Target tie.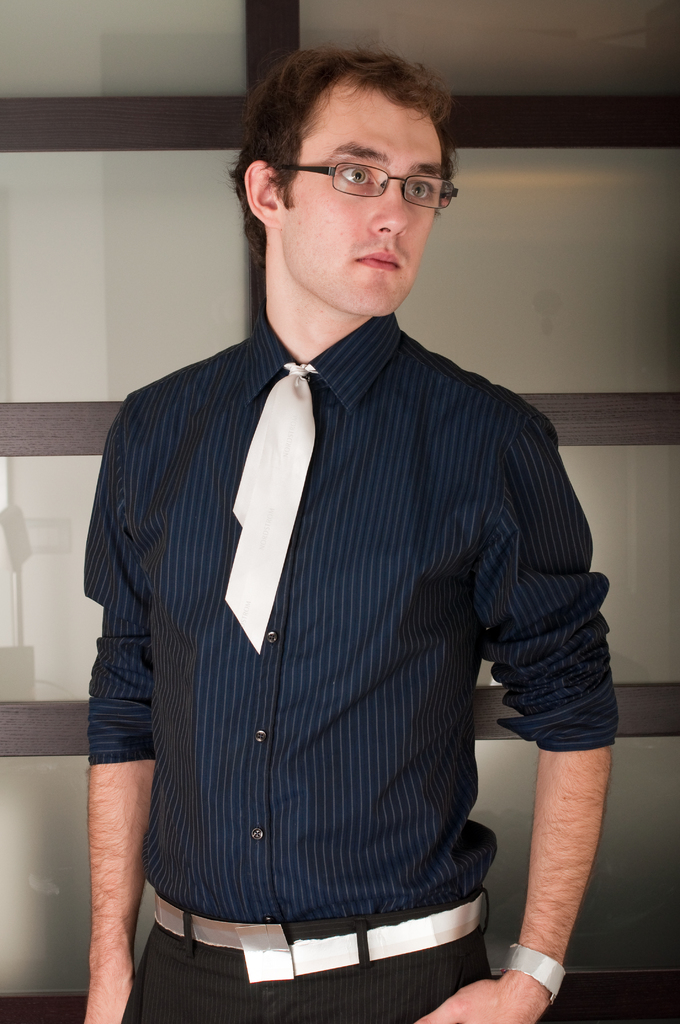
Target region: region(220, 356, 320, 659).
